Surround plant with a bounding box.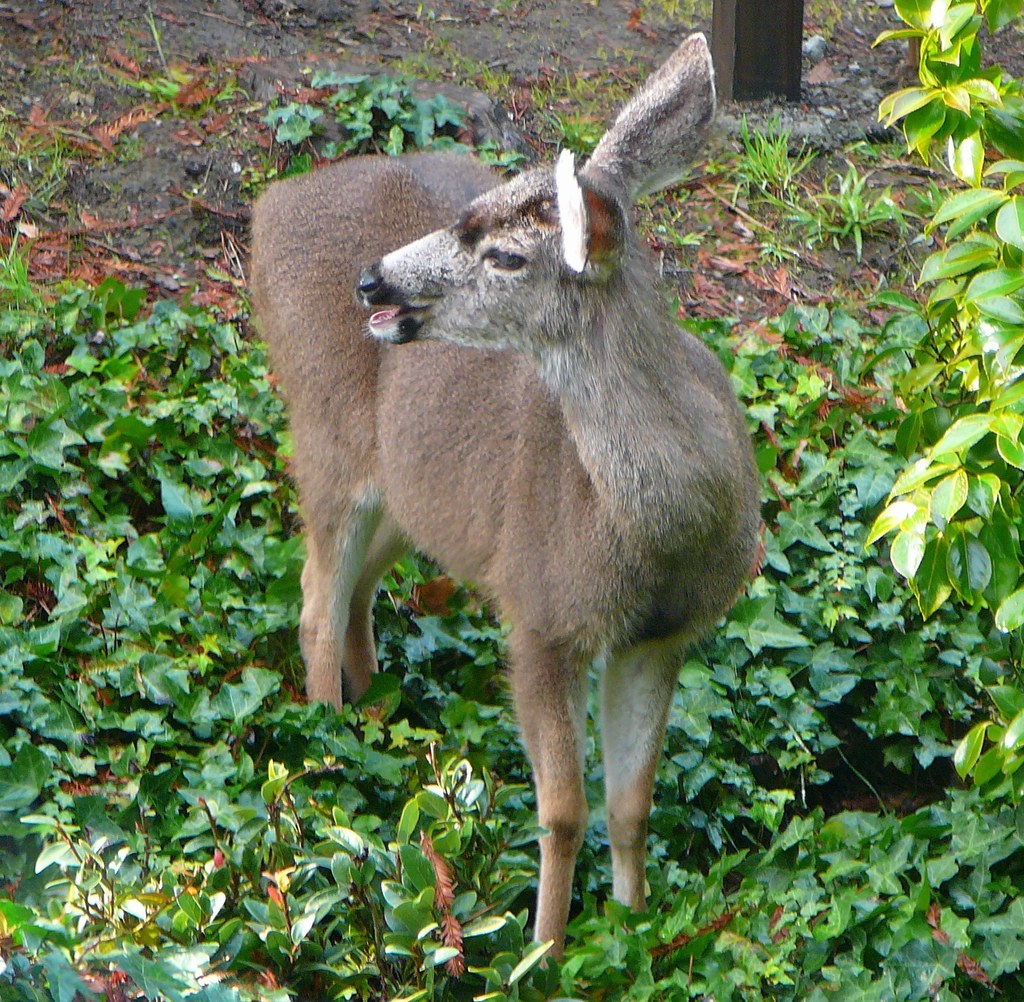
{"left": 545, "top": 96, "right": 607, "bottom": 147}.
